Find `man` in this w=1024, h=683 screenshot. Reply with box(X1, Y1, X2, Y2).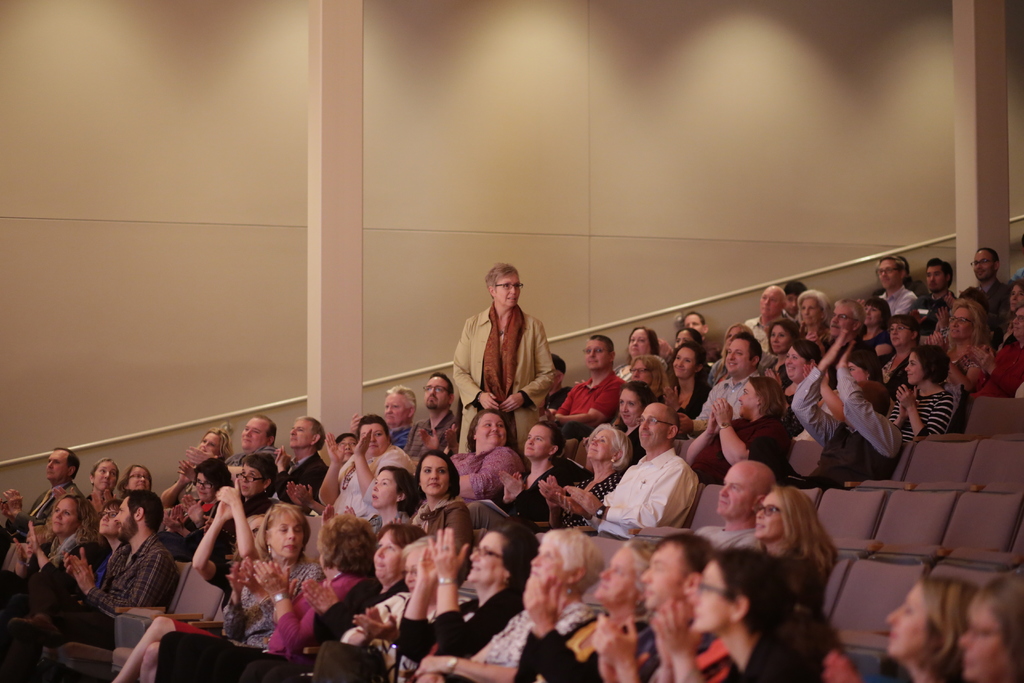
box(219, 415, 275, 472).
